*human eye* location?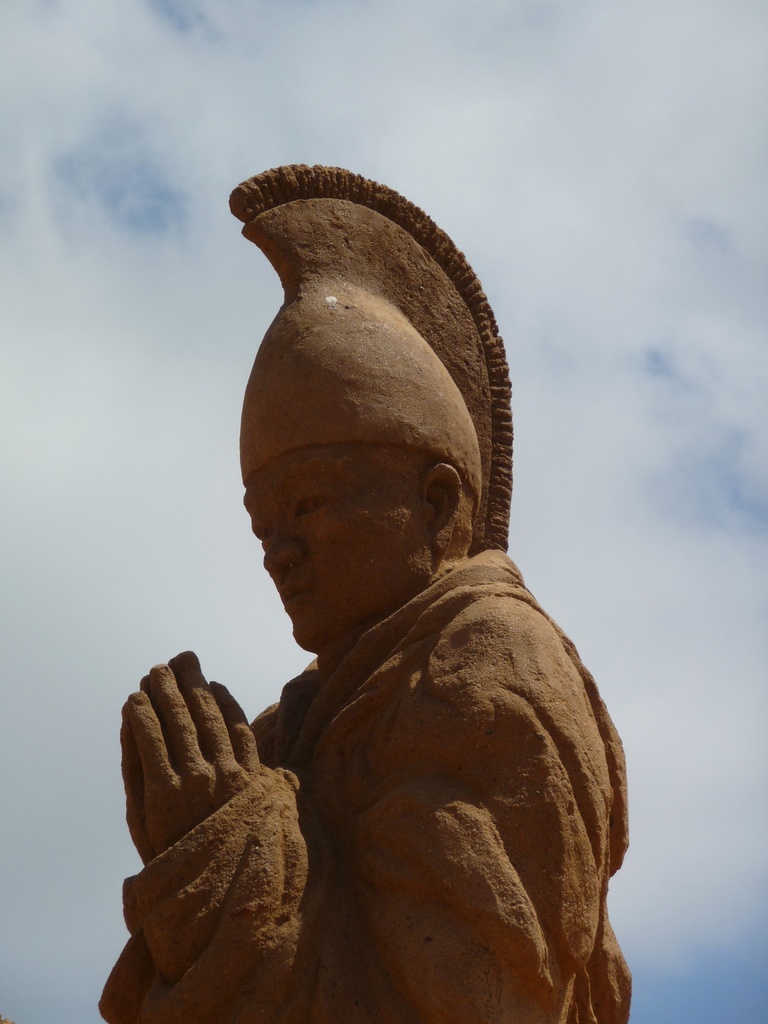
(x1=300, y1=493, x2=335, y2=515)
